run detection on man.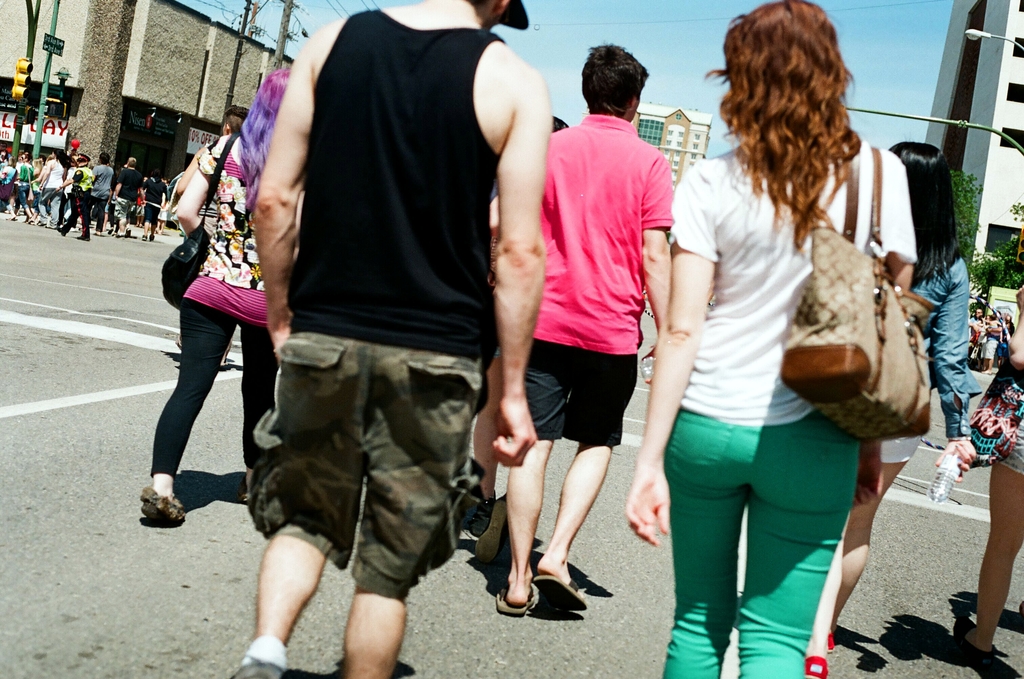
Result: [left=41, top=152, right=59, bottom=229].
